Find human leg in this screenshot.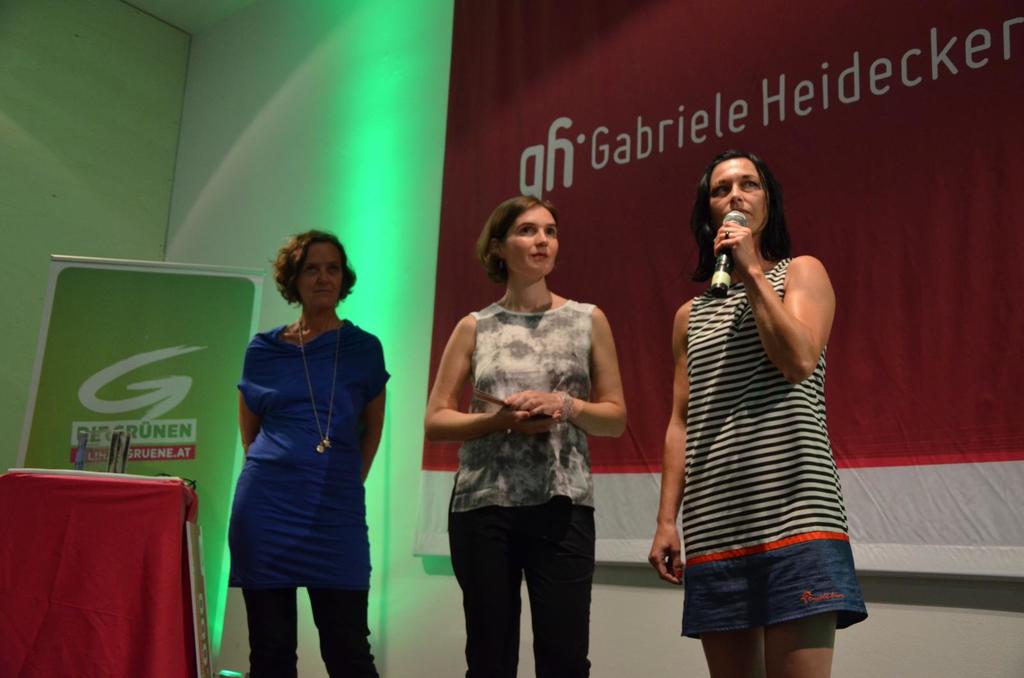
The bounding box for human leg is 700/636/767/677.
